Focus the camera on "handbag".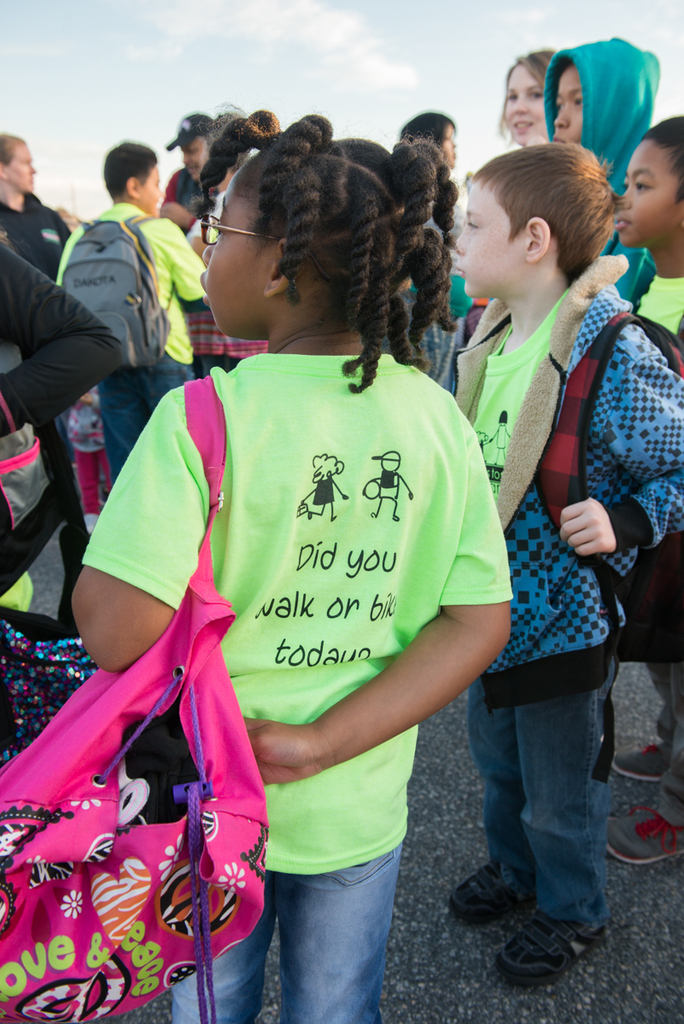
Focus region: x1=0 y1=376 x2=272 y2=1023.
